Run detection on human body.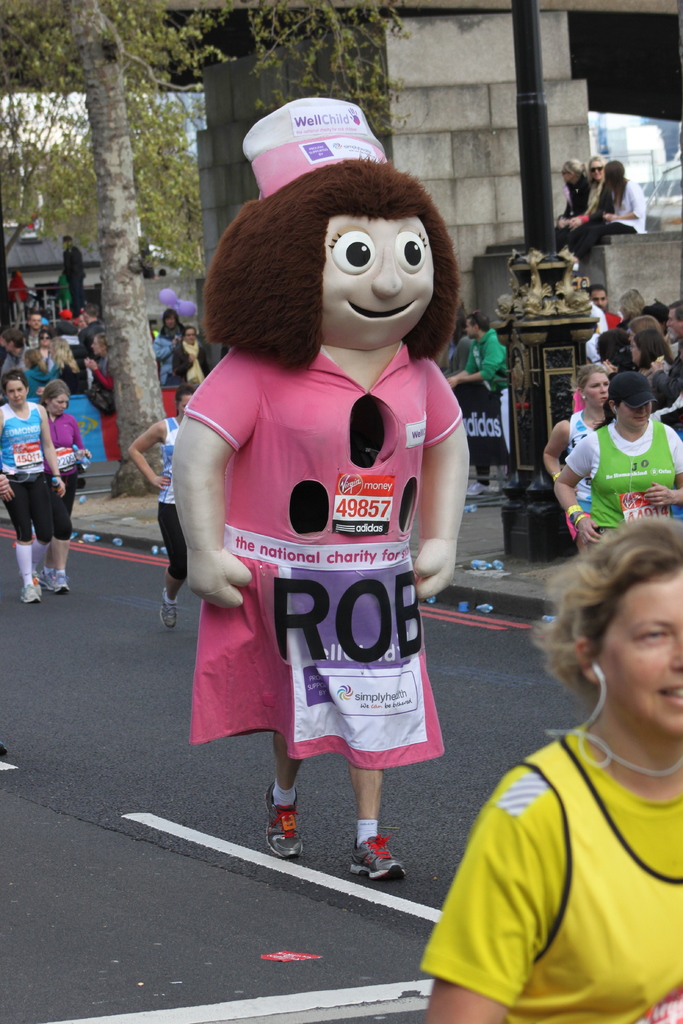
Result: (left=161, top=157, right=486, bottom=922).
